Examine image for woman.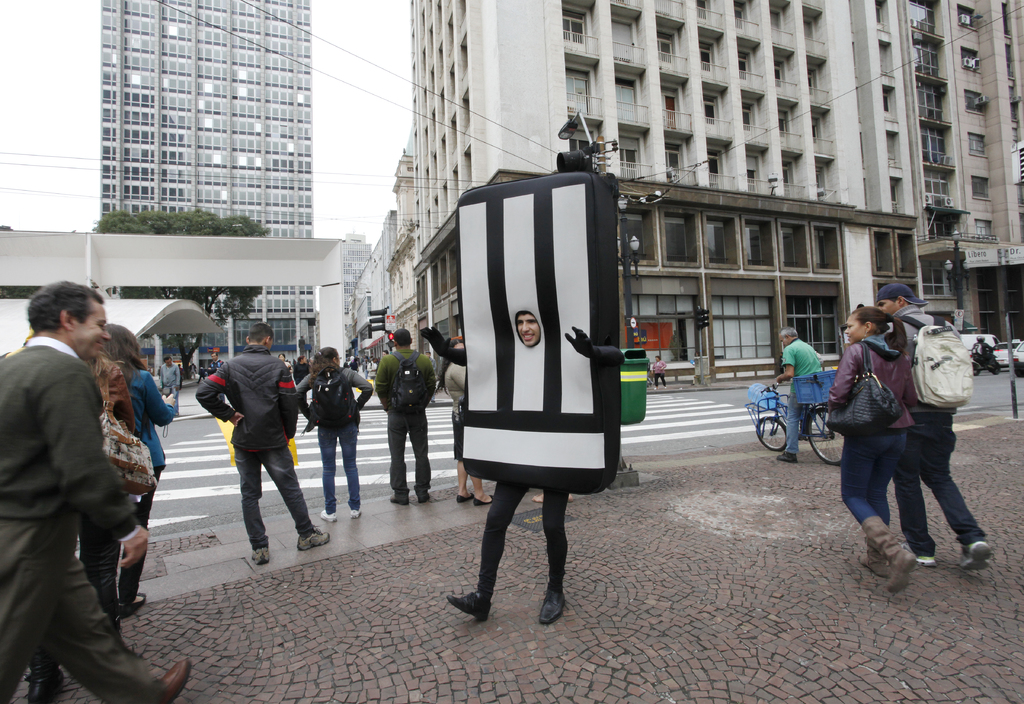
Examination result: (left=651, top=357, right=666, bottom=387).
